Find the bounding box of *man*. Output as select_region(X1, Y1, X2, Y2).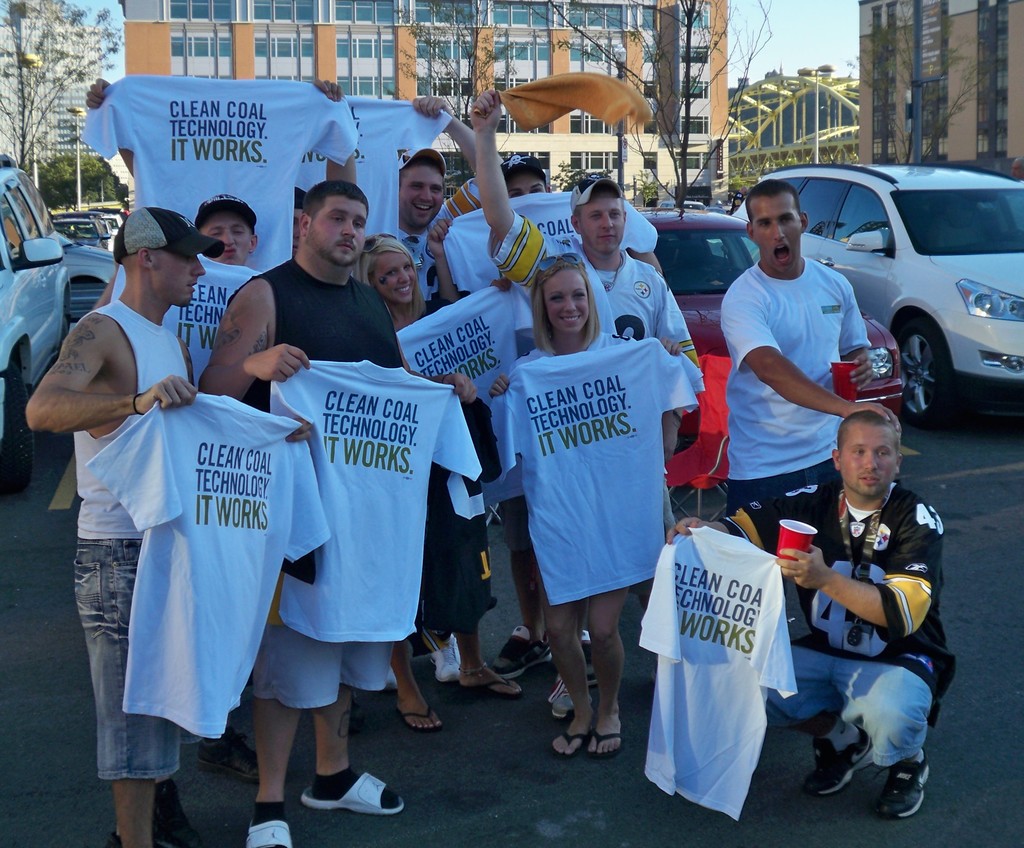
select_region(81, 72, 363, 265).
